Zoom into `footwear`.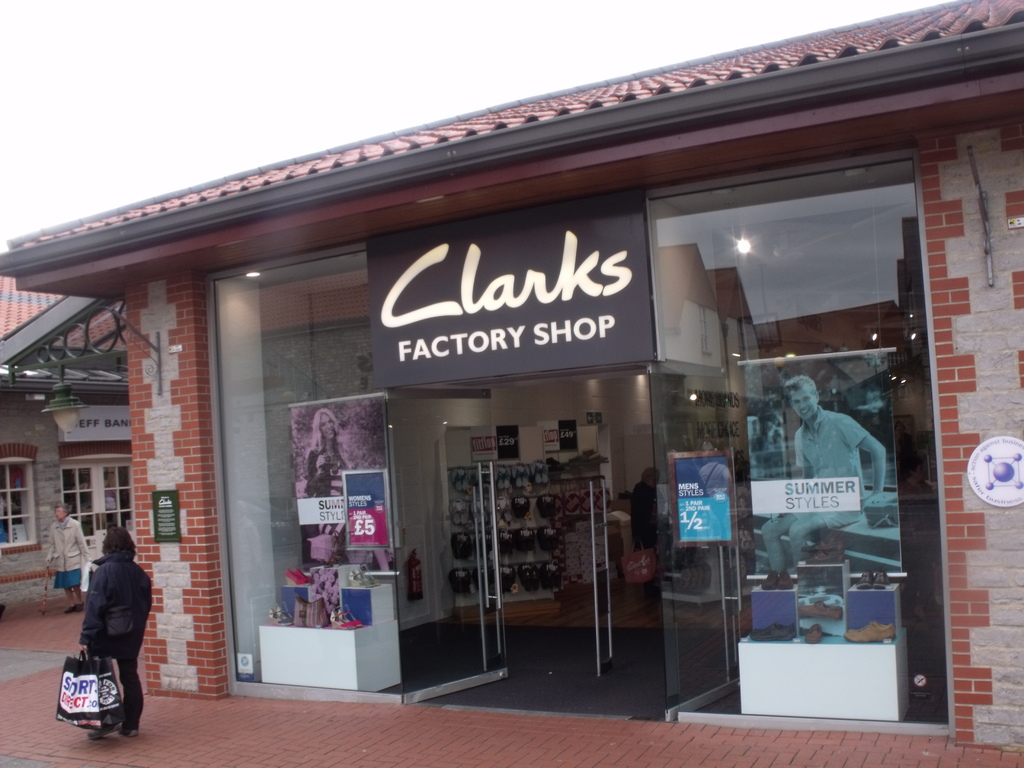
Zoom target: crop(805, 623, 822, 644).
